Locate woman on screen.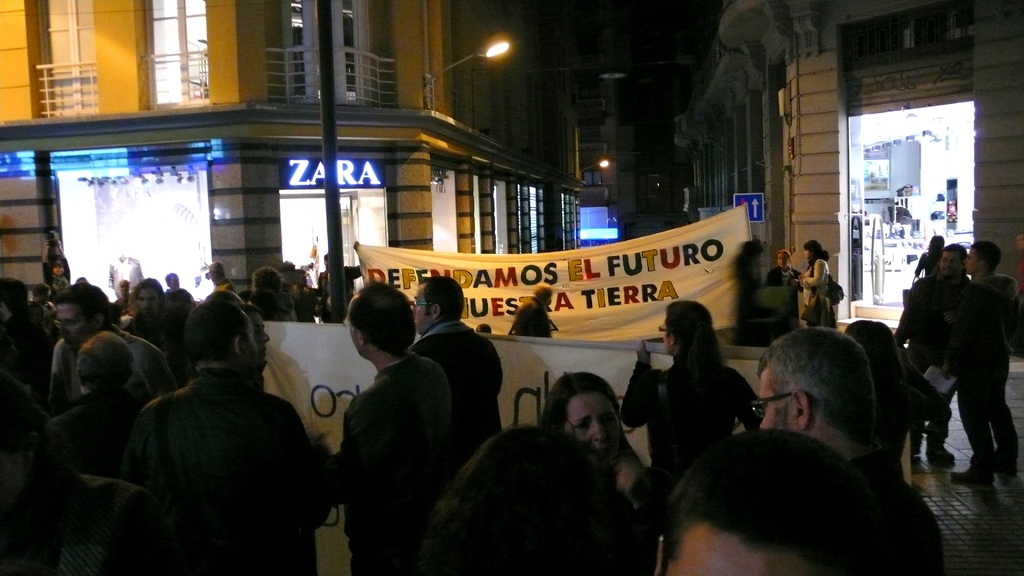
On screen at region(539, 369, 662, 540).
